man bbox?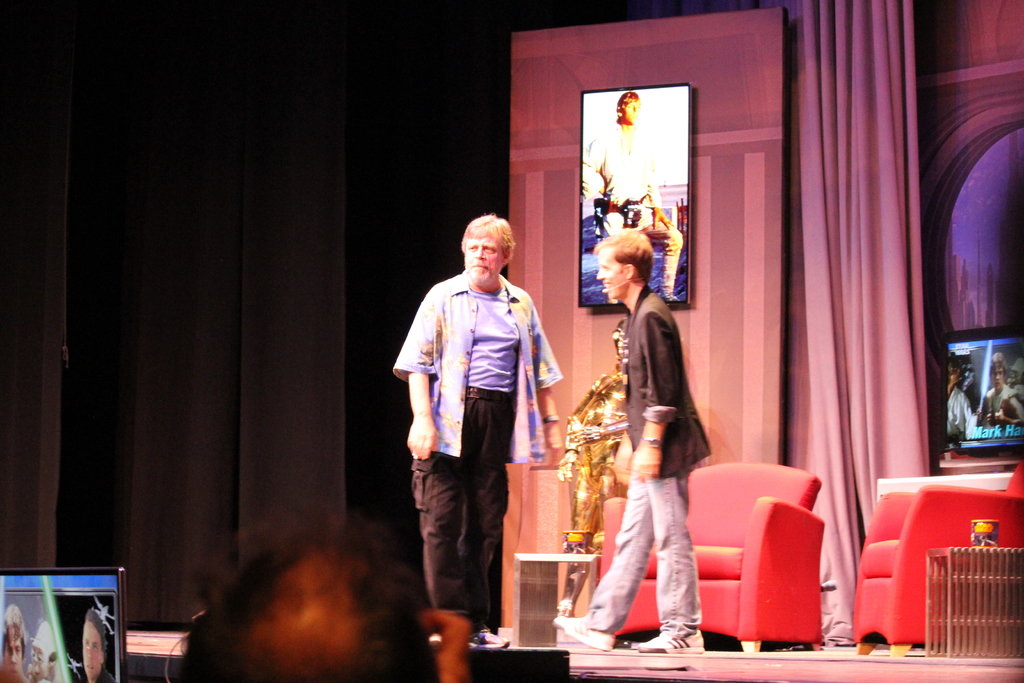
[977,350,1023,433]
